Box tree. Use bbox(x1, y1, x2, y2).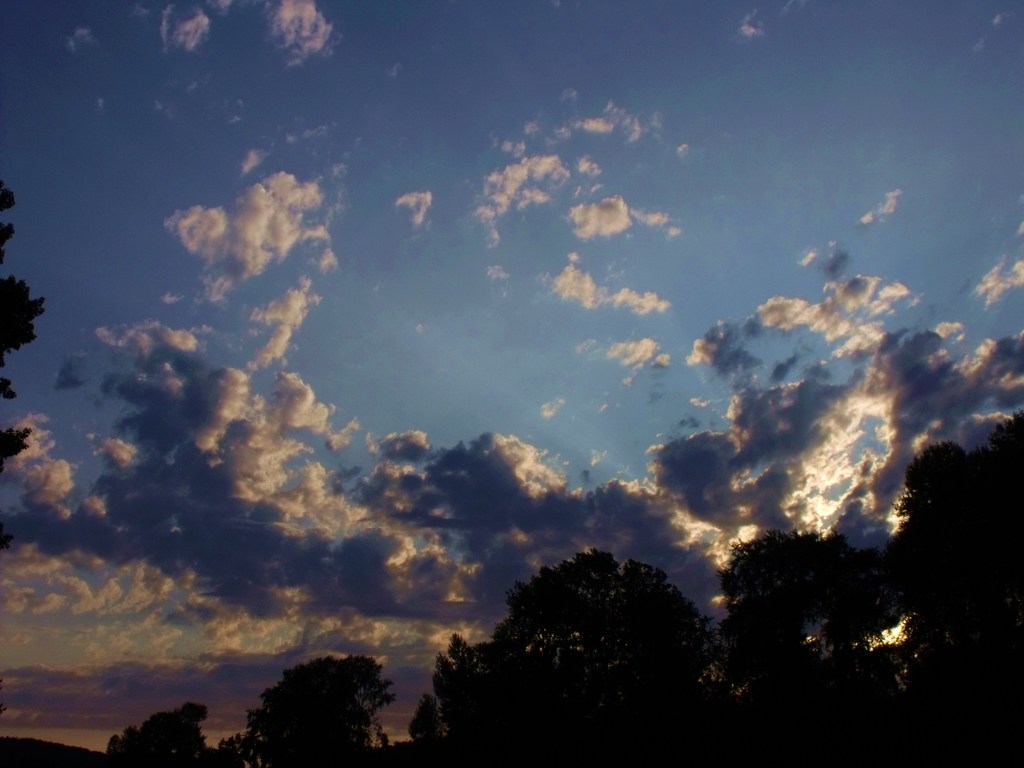
bbox(0, 180, 39, 479).
